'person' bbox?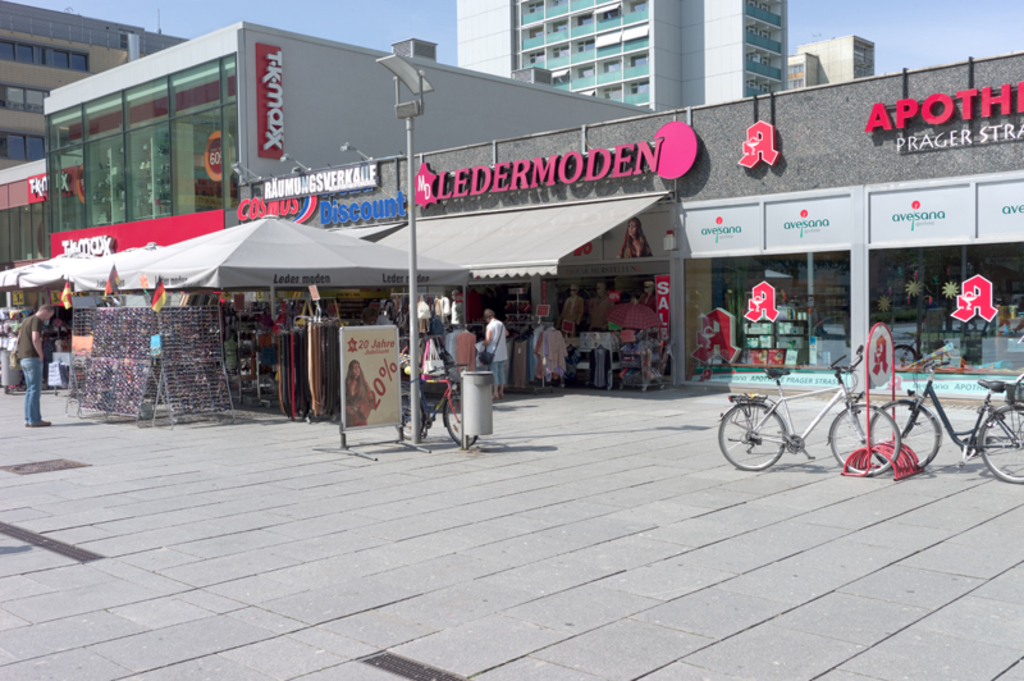
(618,218,650,255)
